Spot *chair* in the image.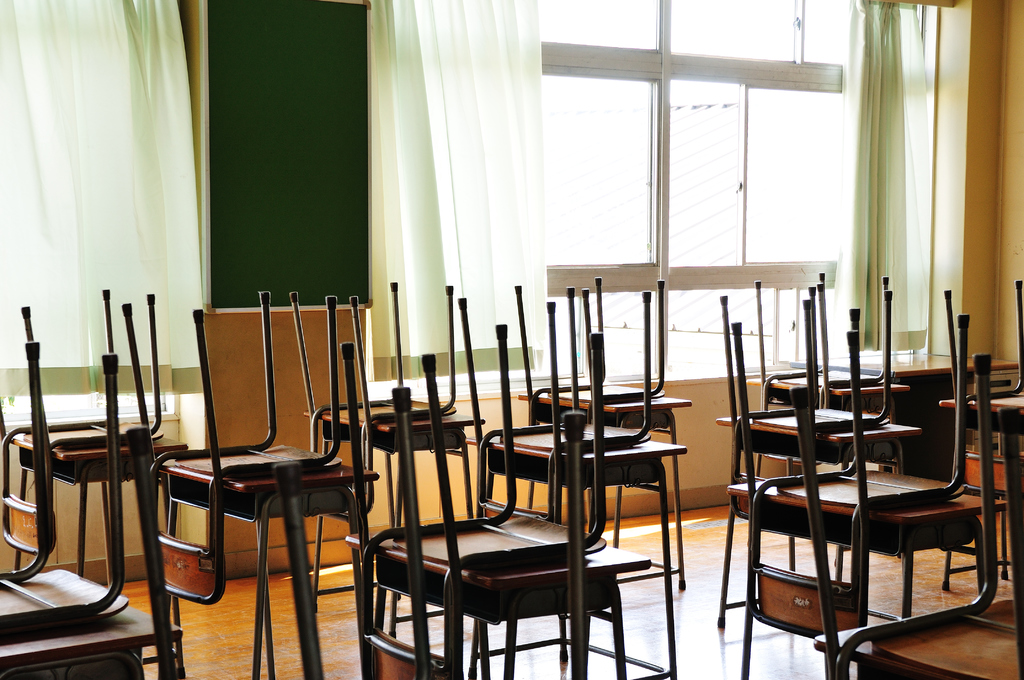
*chair* found at left=315, top=270, right=514, bottom=539.
